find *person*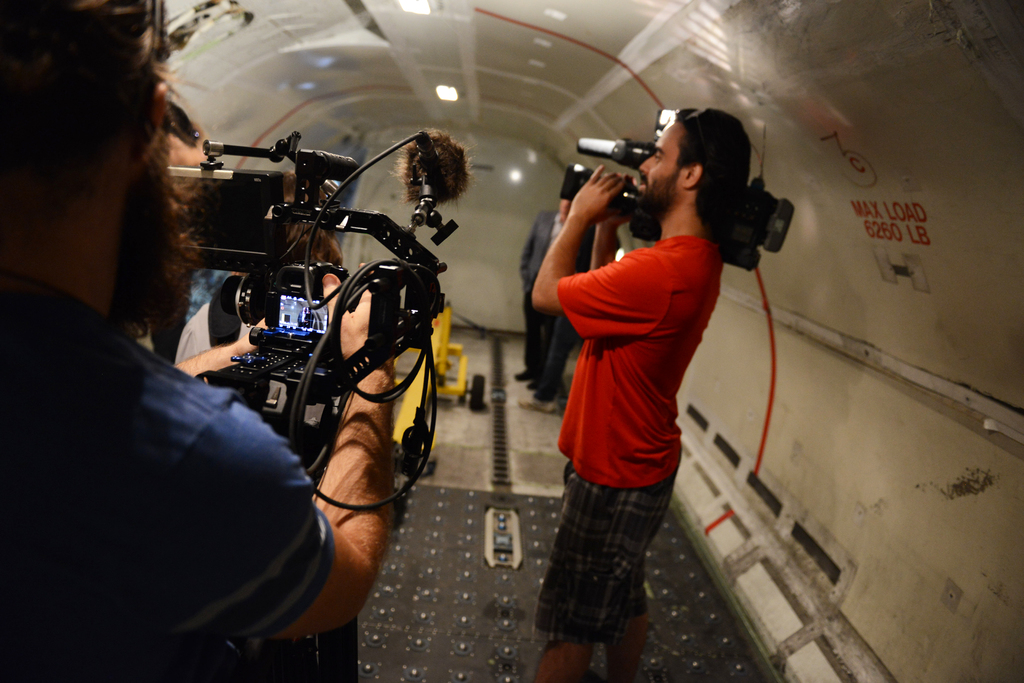
<bbox>521, 198, 598, 405</bbox>
